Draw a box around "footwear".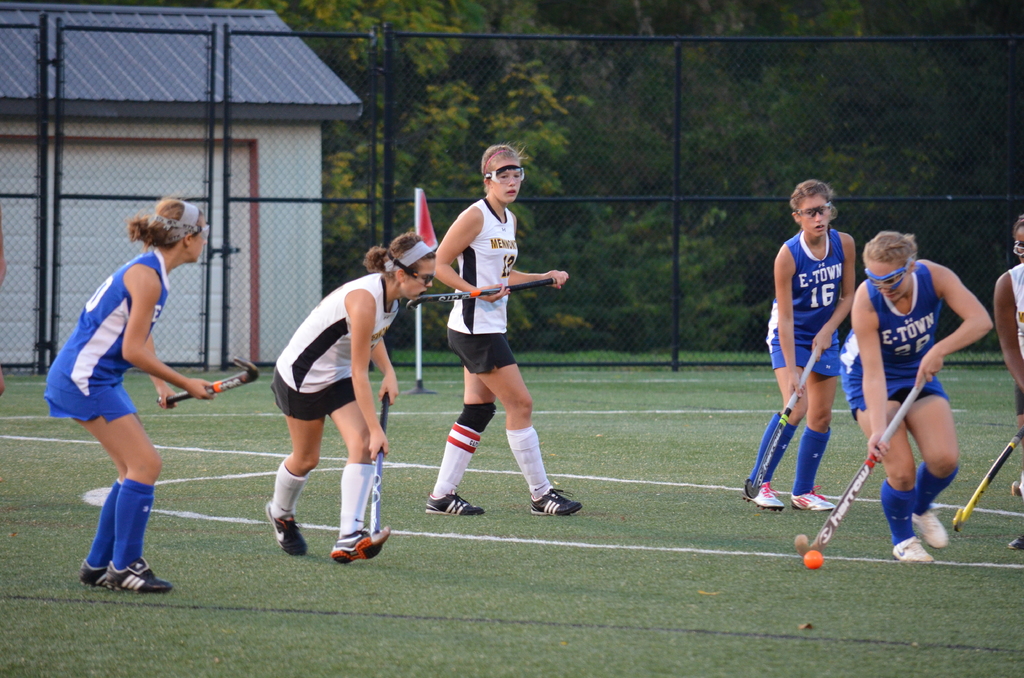
l=80, t=556, r=101, b=580.
